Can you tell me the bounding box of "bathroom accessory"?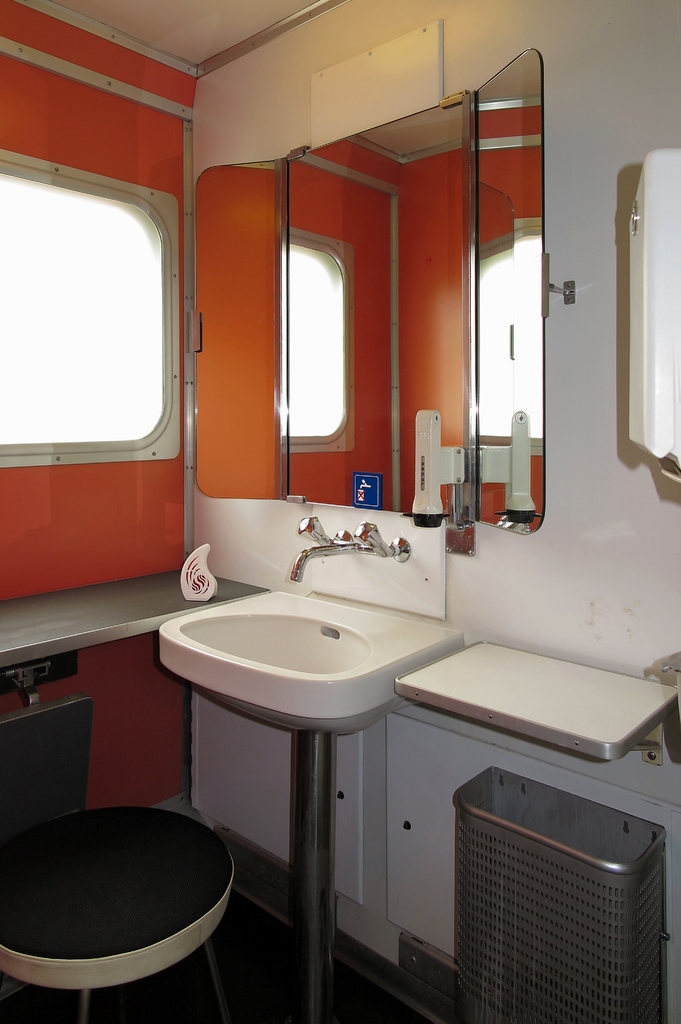
bbox=[274, 500, 405, 588].
